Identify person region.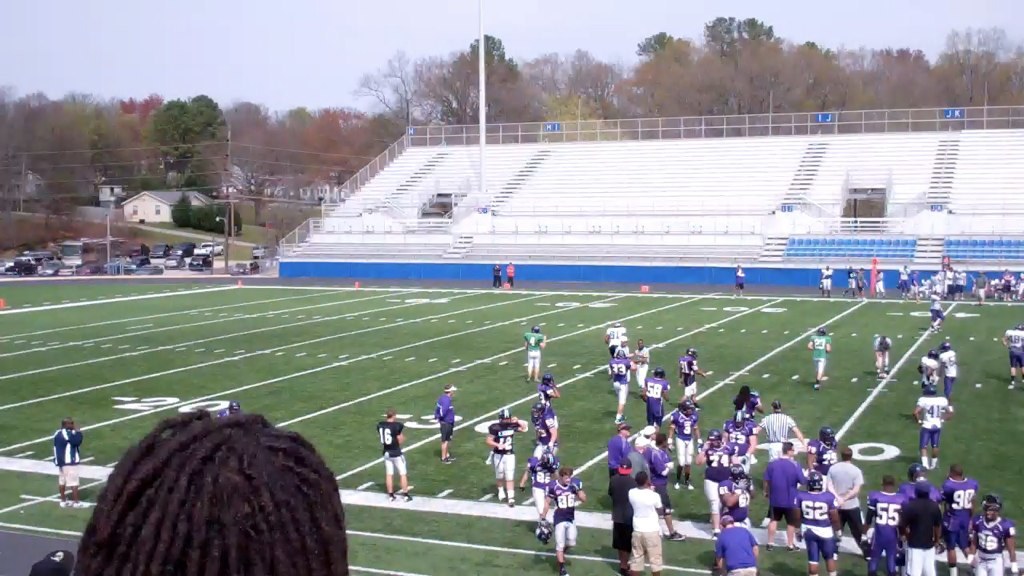
Region: <region>487, 408, 532, 503</region>.
